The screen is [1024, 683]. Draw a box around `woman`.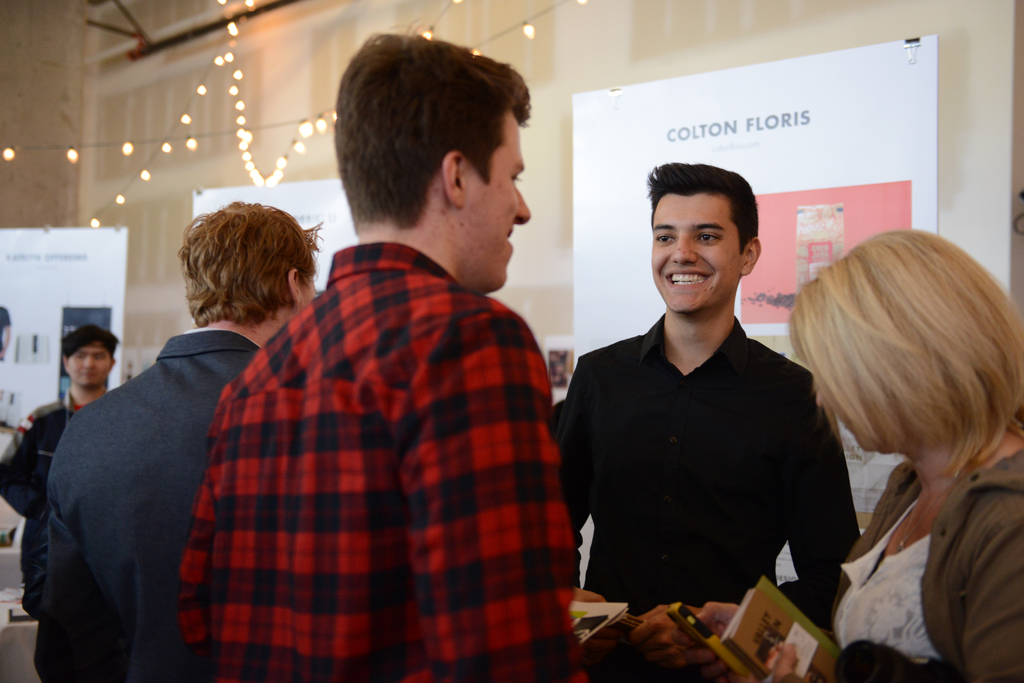
region(767, 213, 1023, 668).
